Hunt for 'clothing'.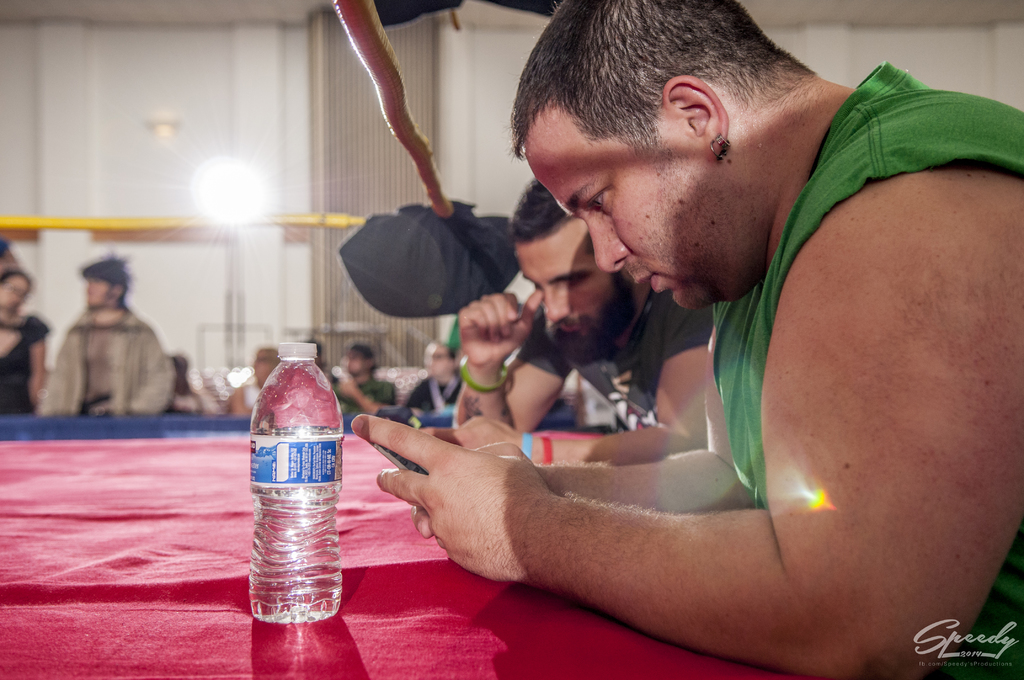
Hunted down at crop(237, 378, 260, 407).
